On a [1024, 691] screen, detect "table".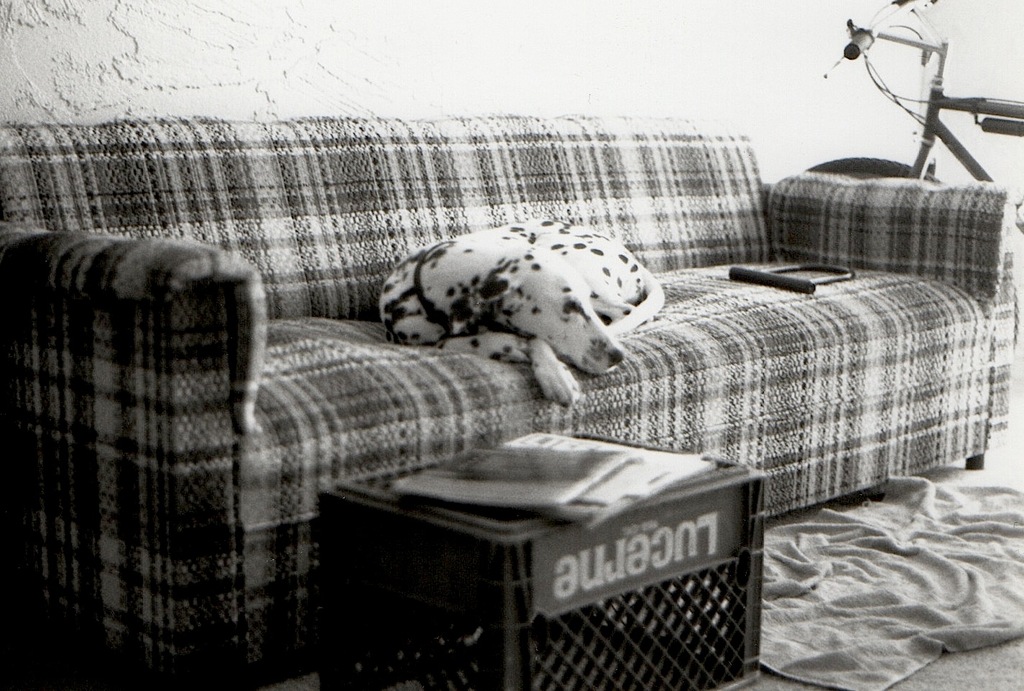
317,414,773,690.
